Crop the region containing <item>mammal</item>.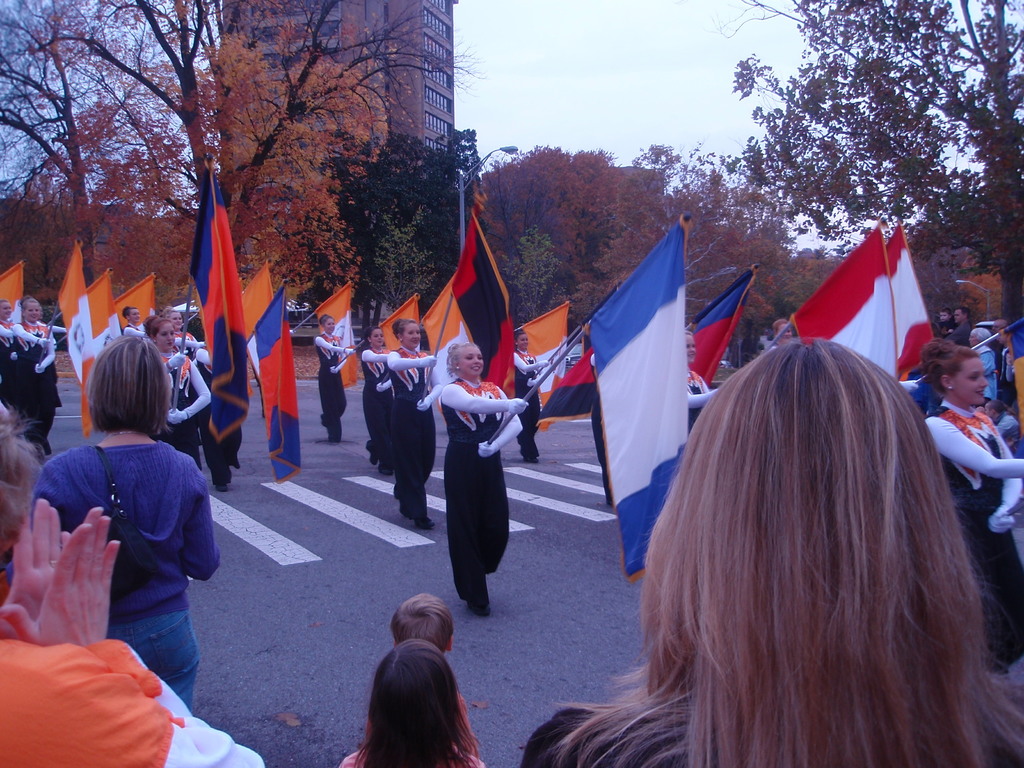
Crop region: pyautogui.locateOnScreen(686, 330, 723, 435).
